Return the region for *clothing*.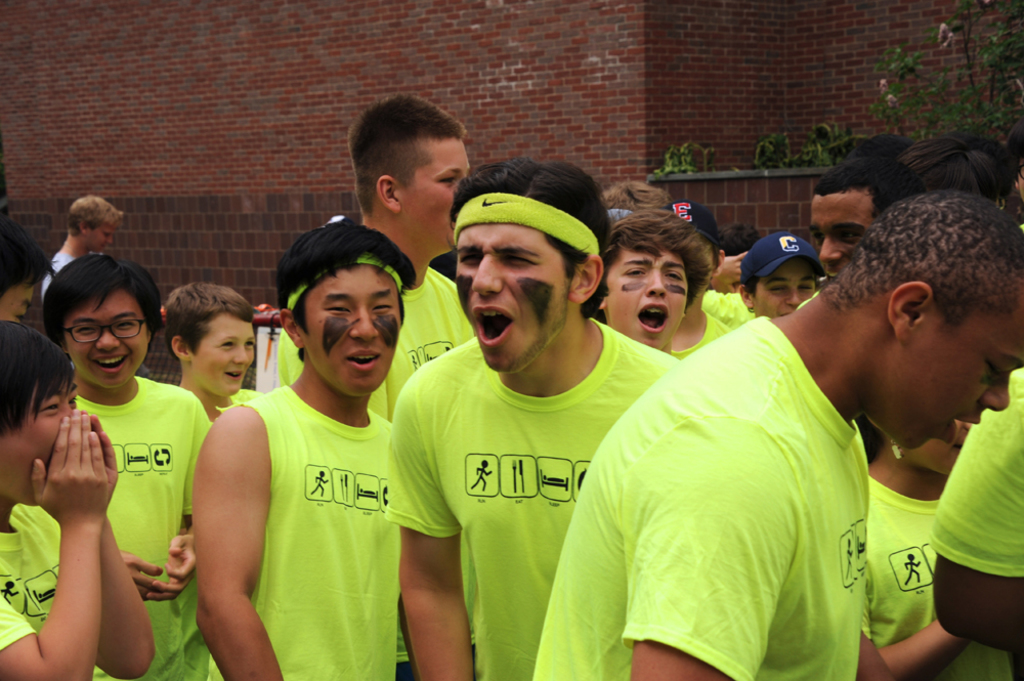
x1=354, y1=339, x2=681, y2=677.
